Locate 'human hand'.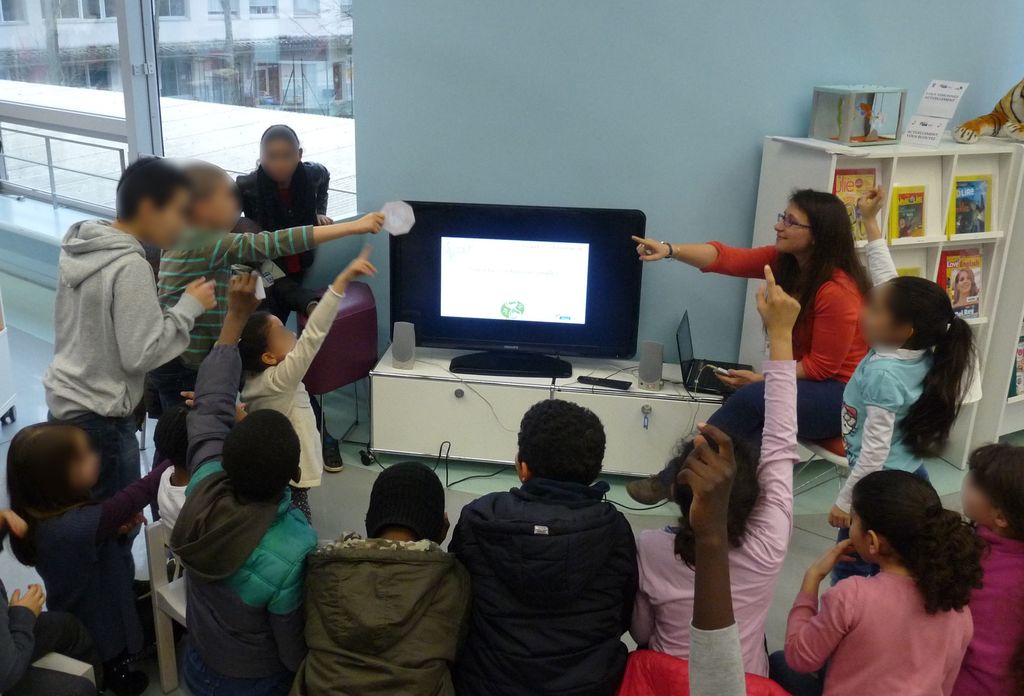
Bounding box: [353,212,387,237].
